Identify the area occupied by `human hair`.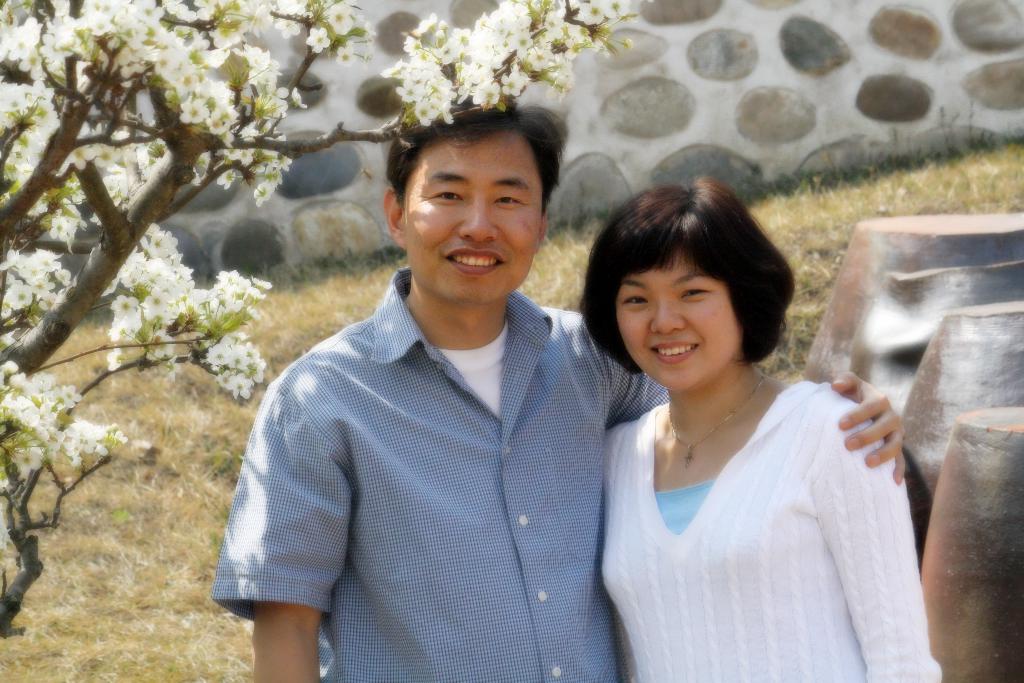
Area: rect(598, 176, 808, 394).
